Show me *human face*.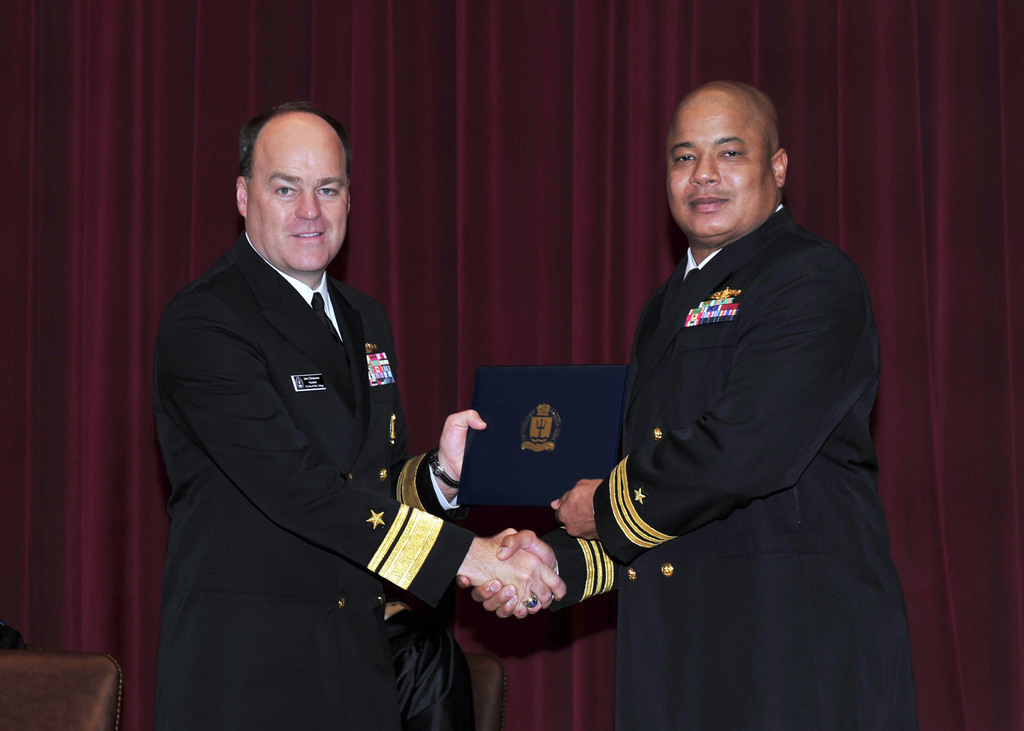
*human face* is here: pyautogui.locateOnScreen(664, 106, 777, 245).
